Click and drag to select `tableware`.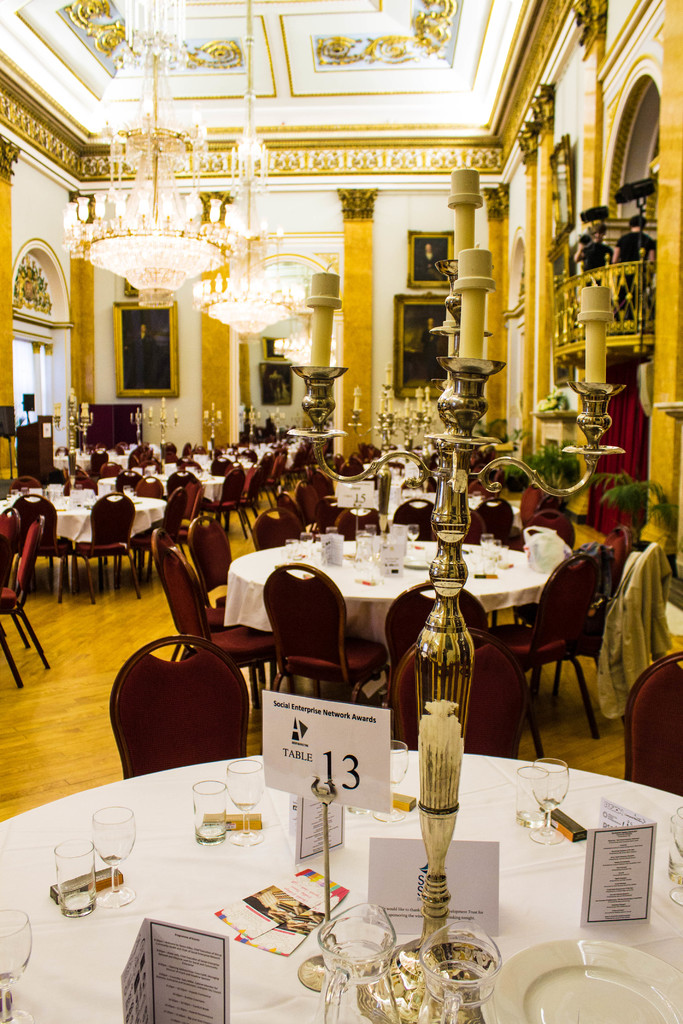
Selection: bbox=[480, 532, 496, 546].
